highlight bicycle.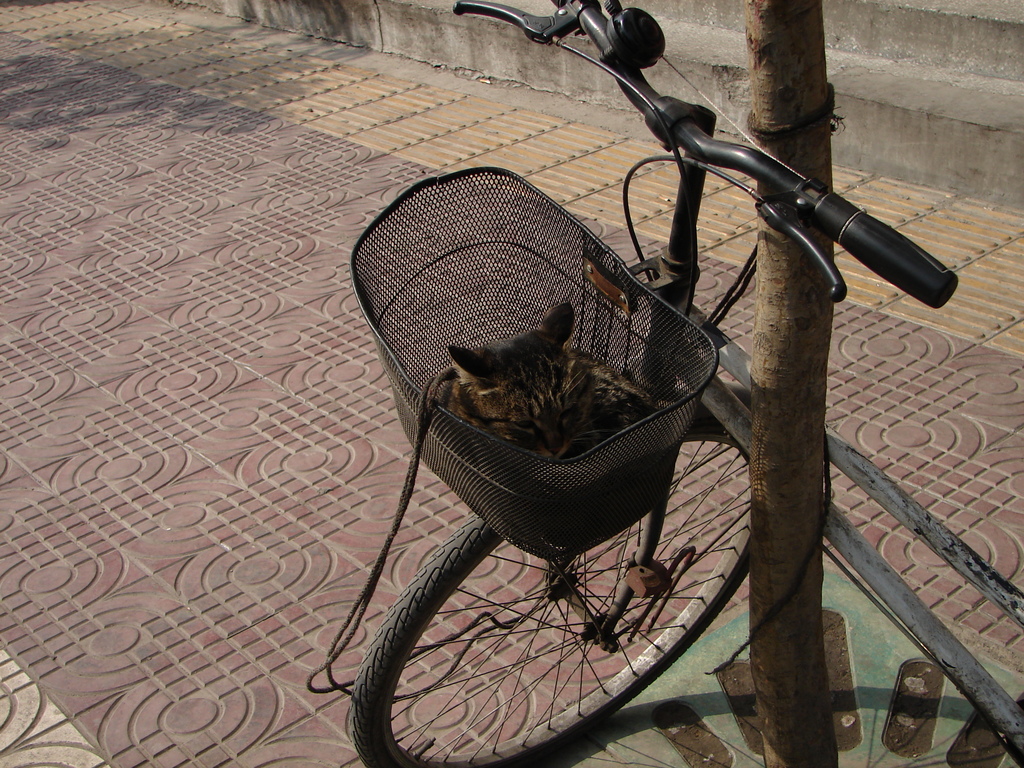
Highlighted region: left=303, top=0, right=1023, bottom=767.
